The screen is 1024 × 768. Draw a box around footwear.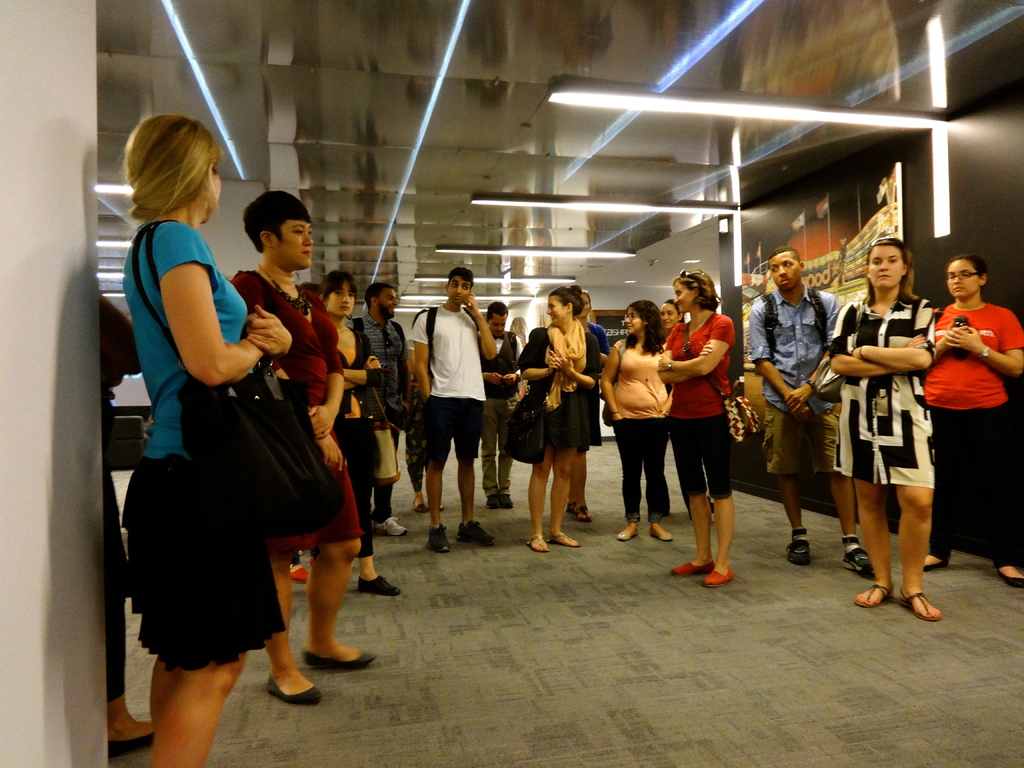
<box>428,522,450,552</box>.
